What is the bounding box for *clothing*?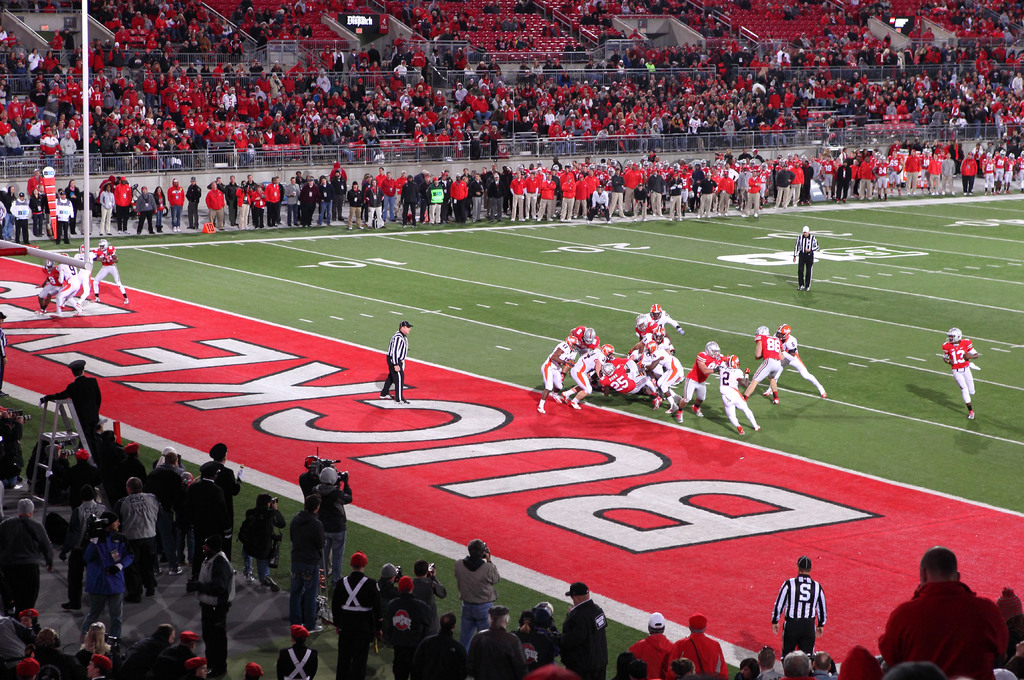
l=903, t=155, r=920, b=189.
